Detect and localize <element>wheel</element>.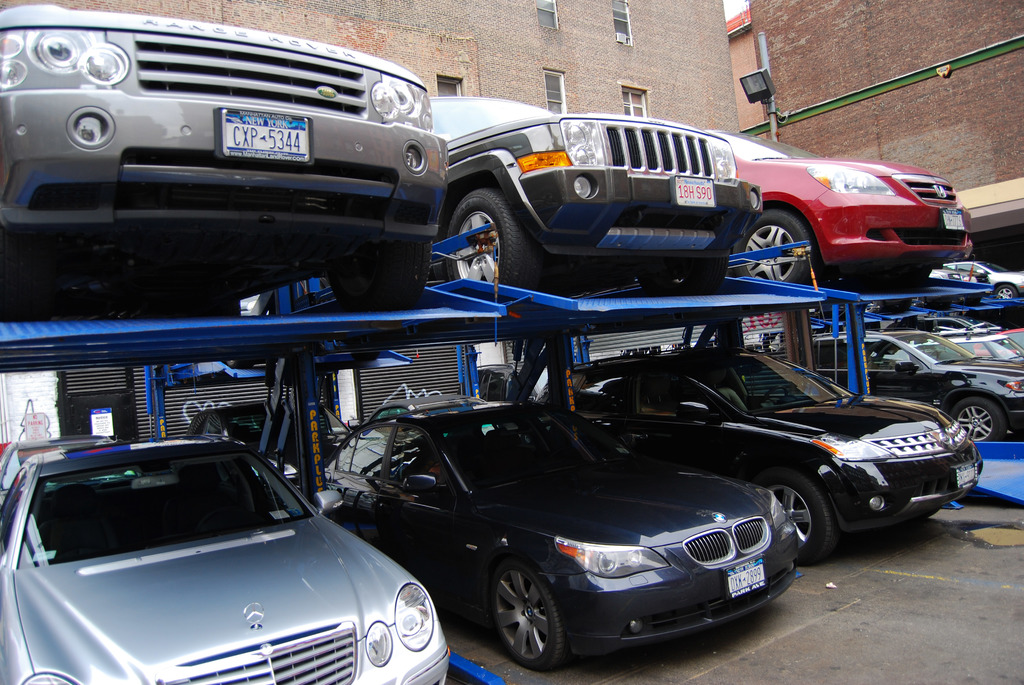
Localized at [left=447, top=189, right=538, bottom=303].
